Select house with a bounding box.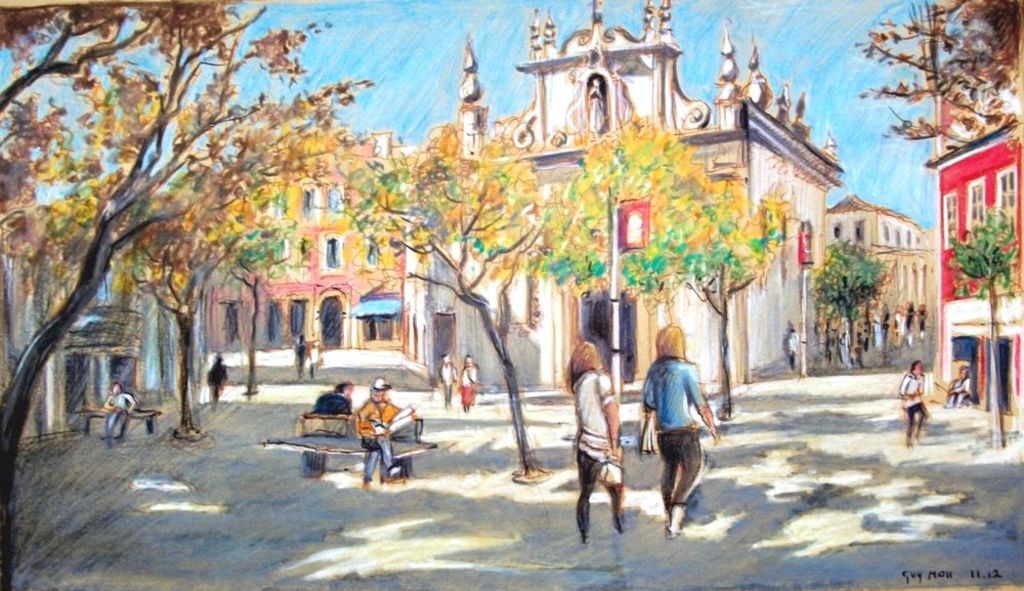
detection(196, 129, 407, 364).
